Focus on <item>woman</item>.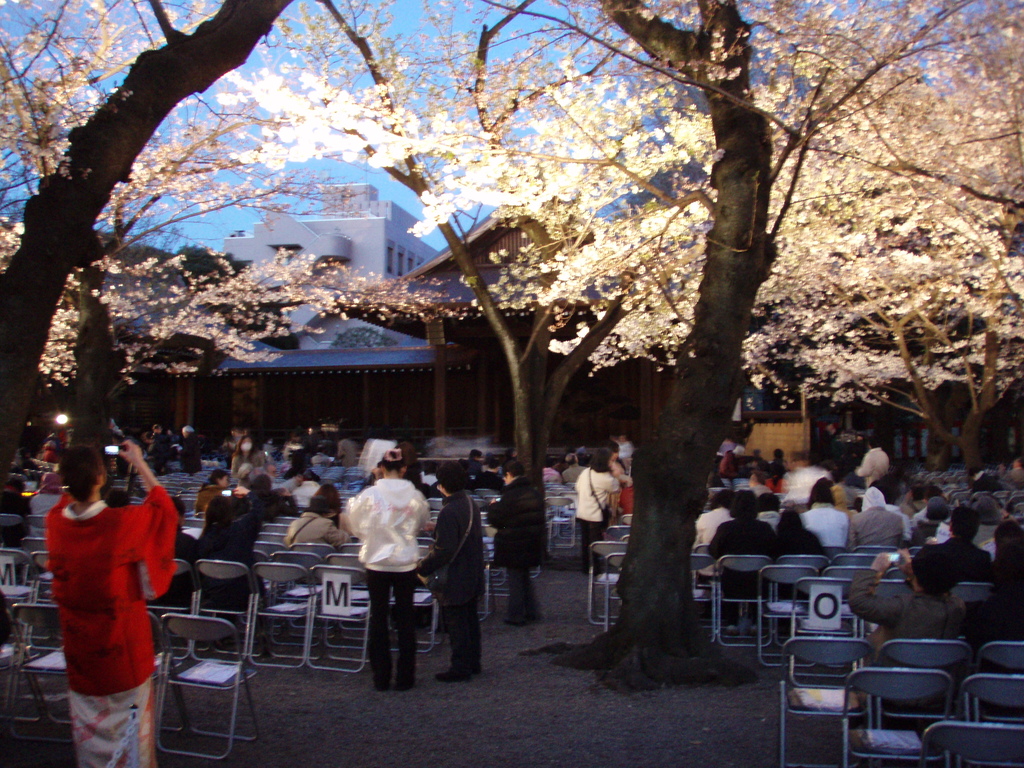
Focused at l=480, t=451, r=496, b=472.
